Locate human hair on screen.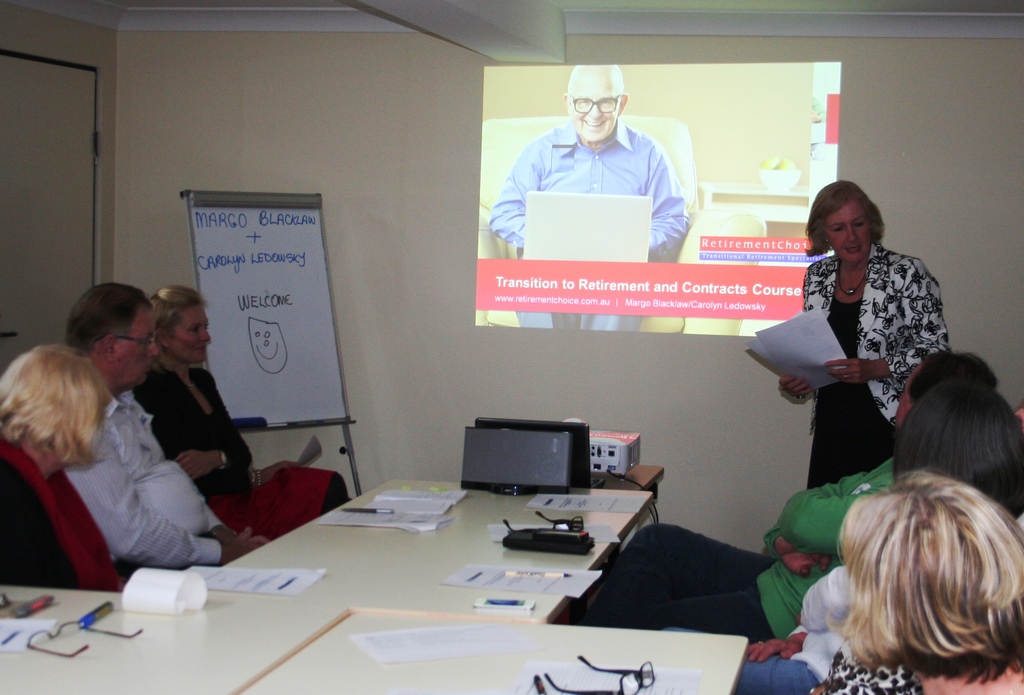
On screen at [806,176,891,255].
